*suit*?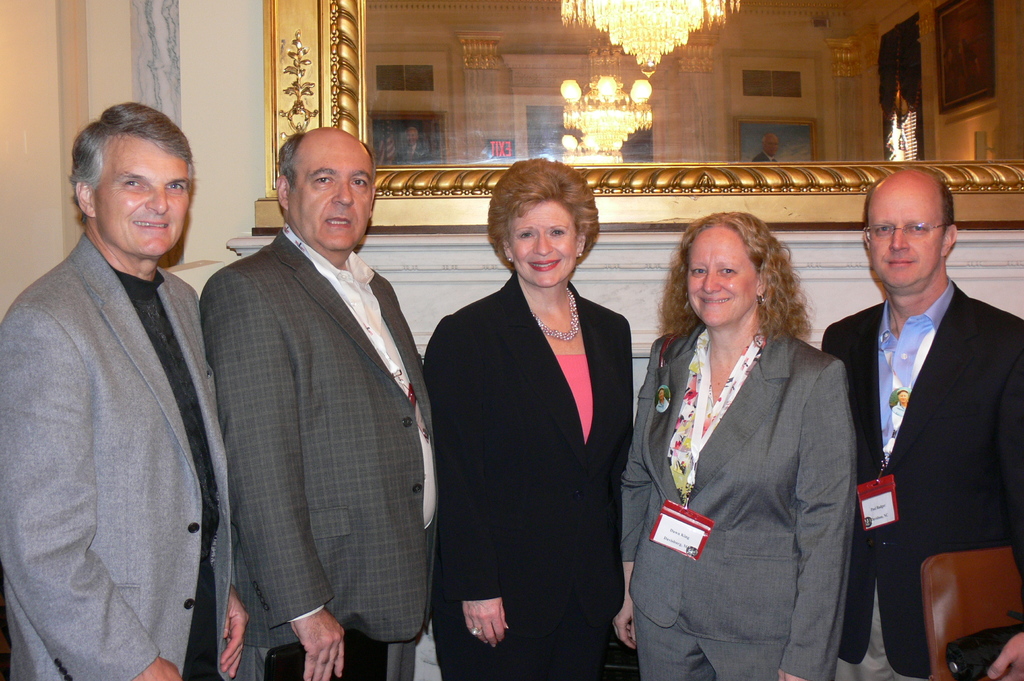
BBox(832, 179, 1012, 678)
